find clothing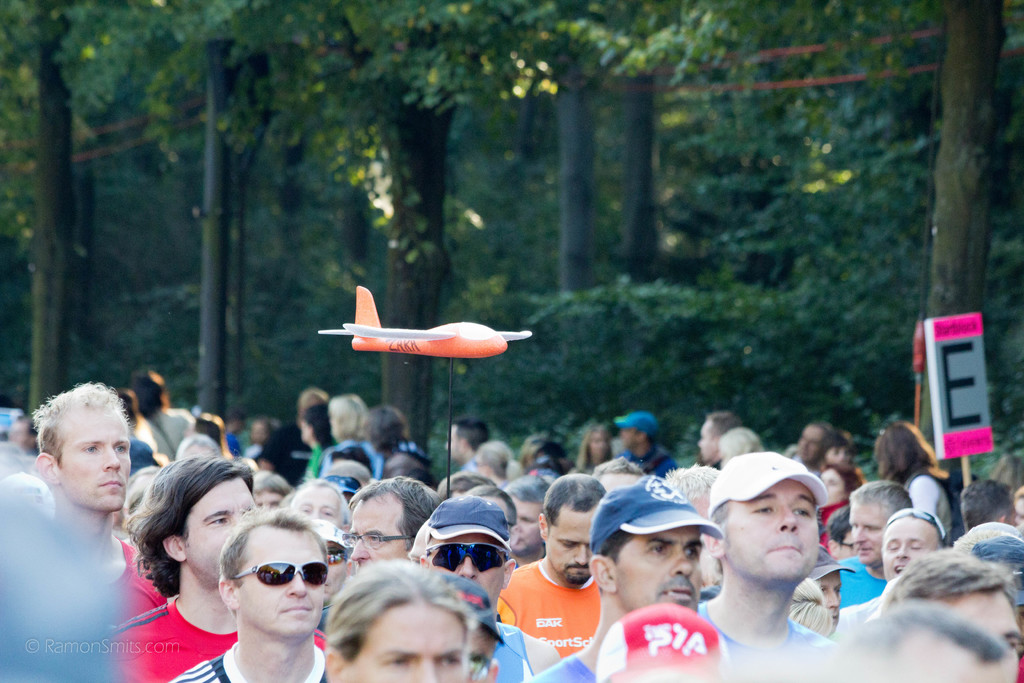
box(700, 600, 838, 661)
